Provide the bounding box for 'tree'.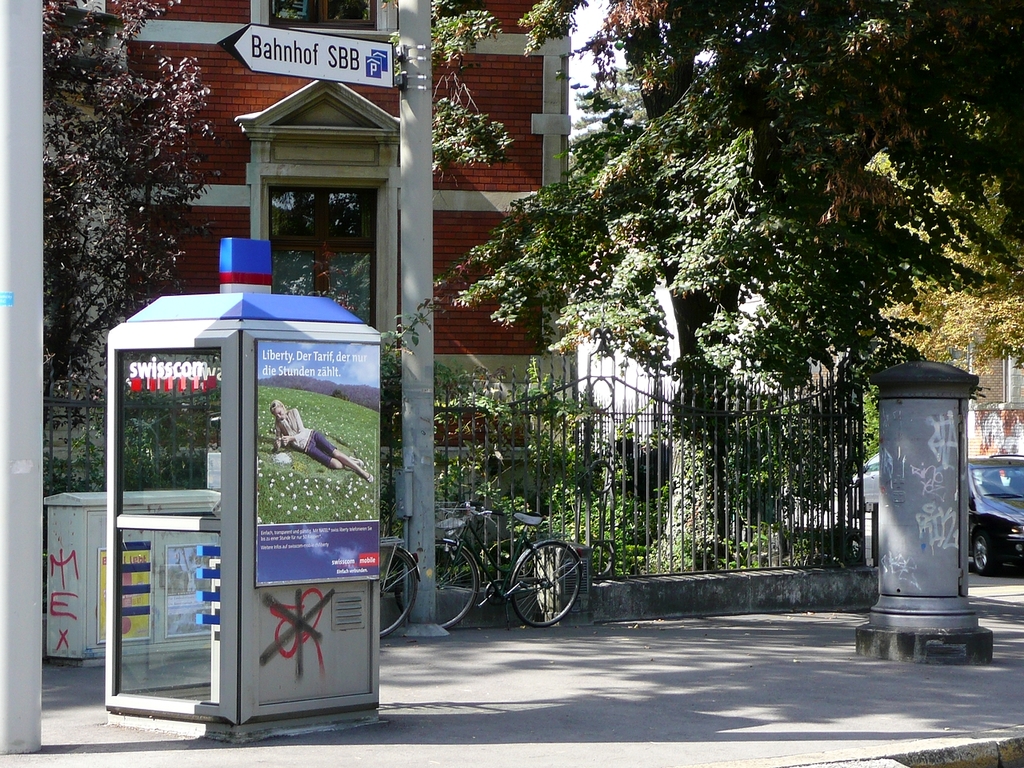
locate(383, 0, 1023, 415).
